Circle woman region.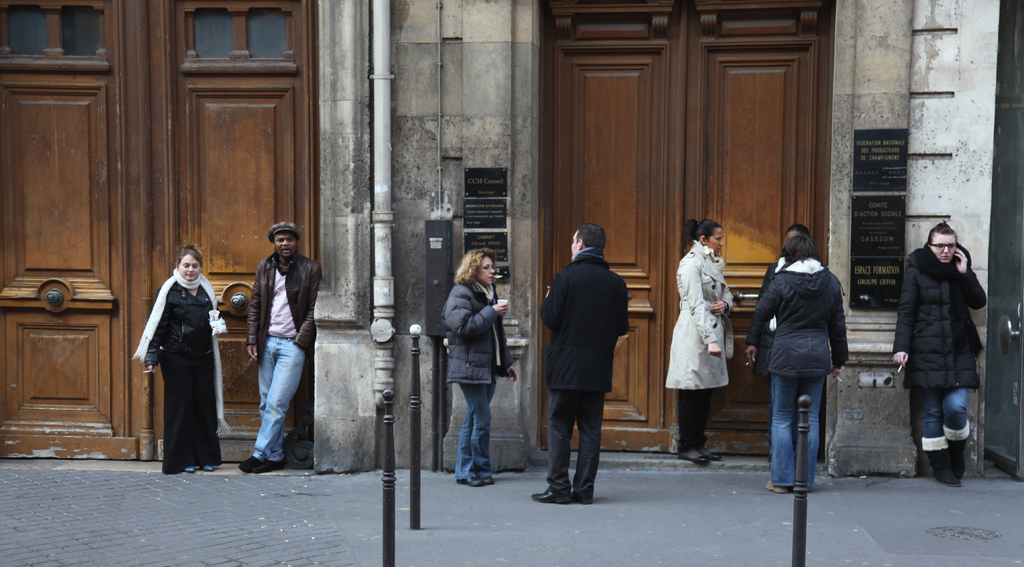
Region: select_region(675, 215, 736, 447).
